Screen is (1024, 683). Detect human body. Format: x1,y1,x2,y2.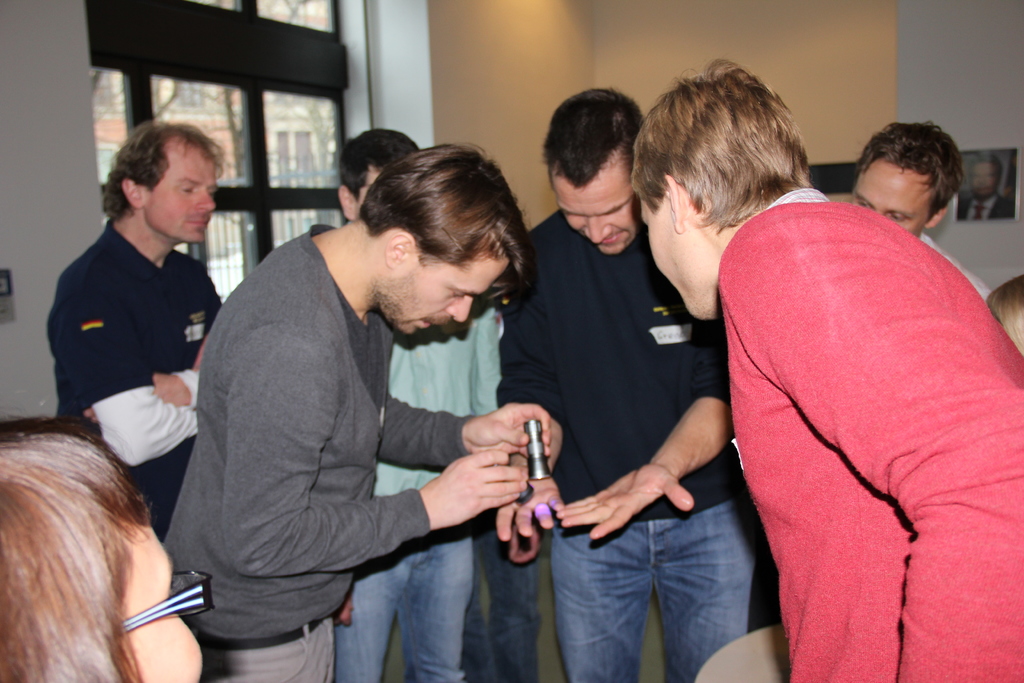
502,211,770,682.
